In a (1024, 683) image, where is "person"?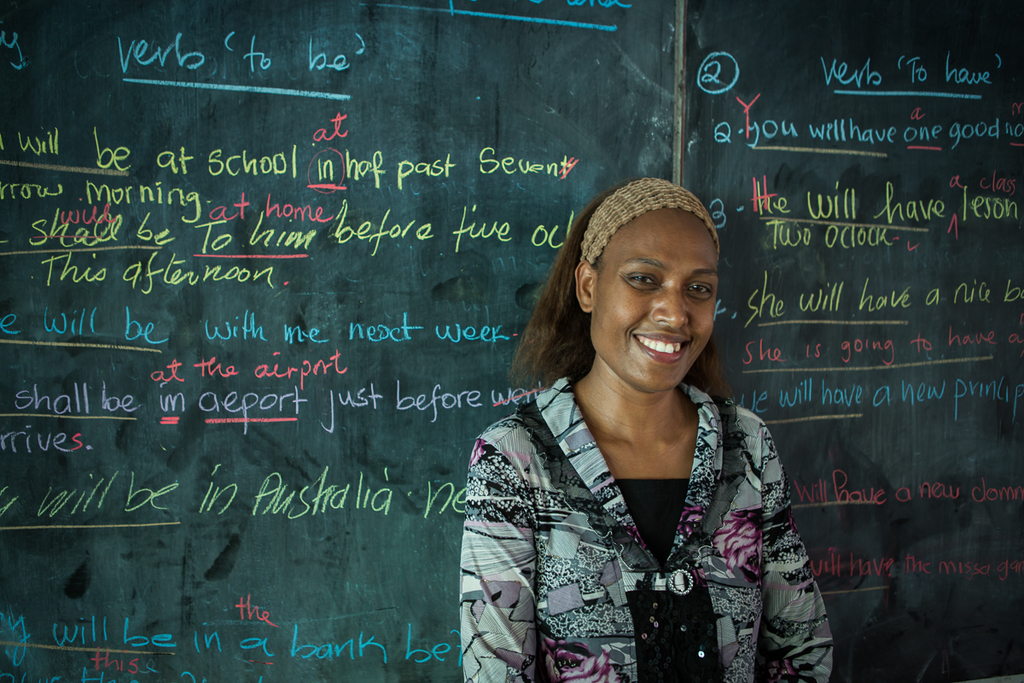
[457, 172, 842, 682].
